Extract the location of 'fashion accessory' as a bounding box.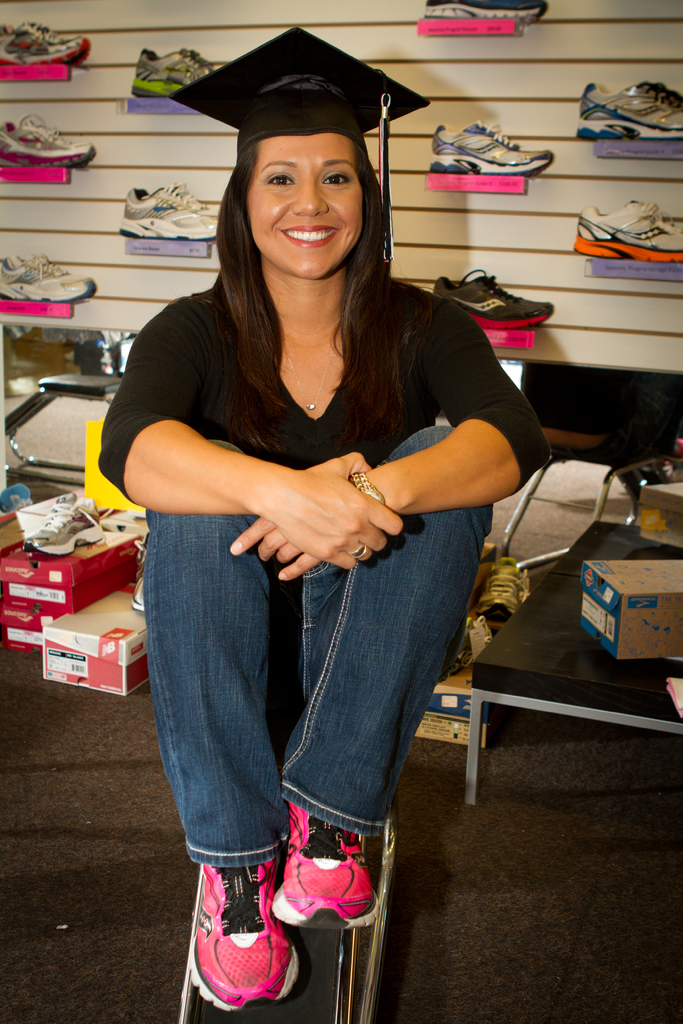
(left=132, top=577, right=144, bottom=603).
